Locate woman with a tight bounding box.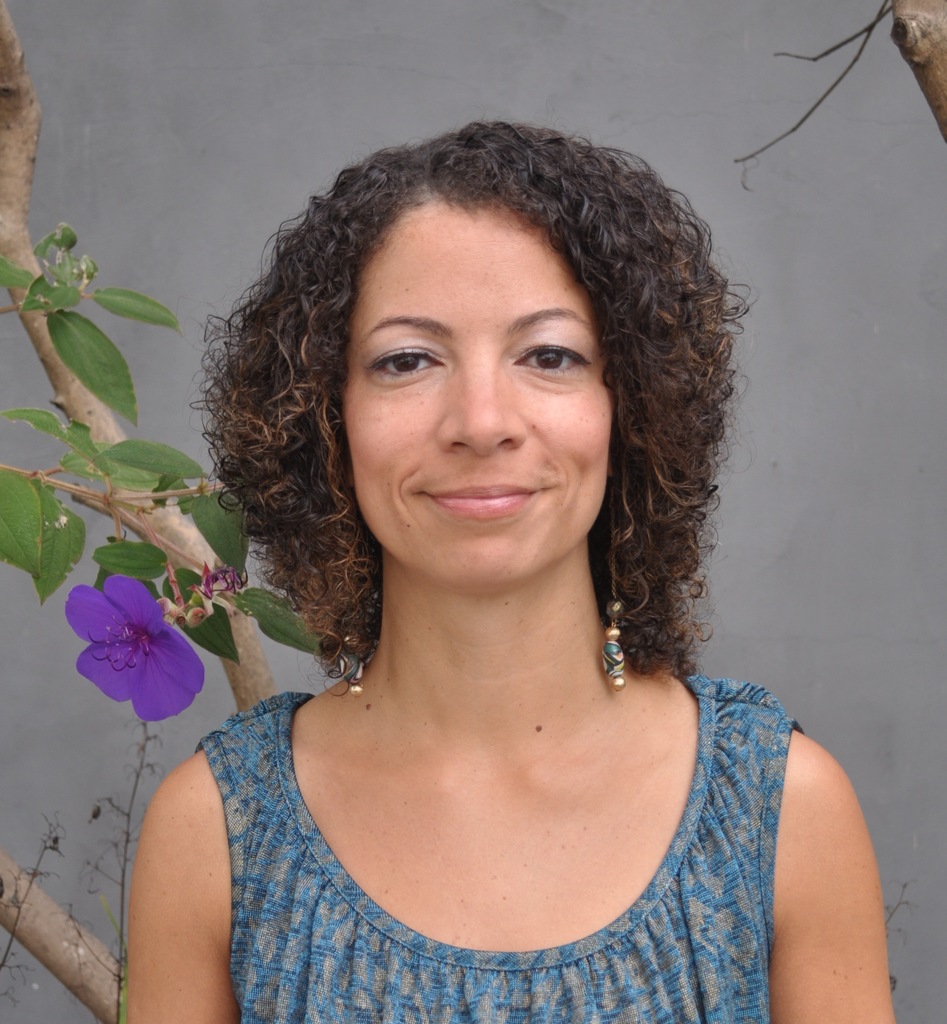
[79, 110, 881, 1011].
